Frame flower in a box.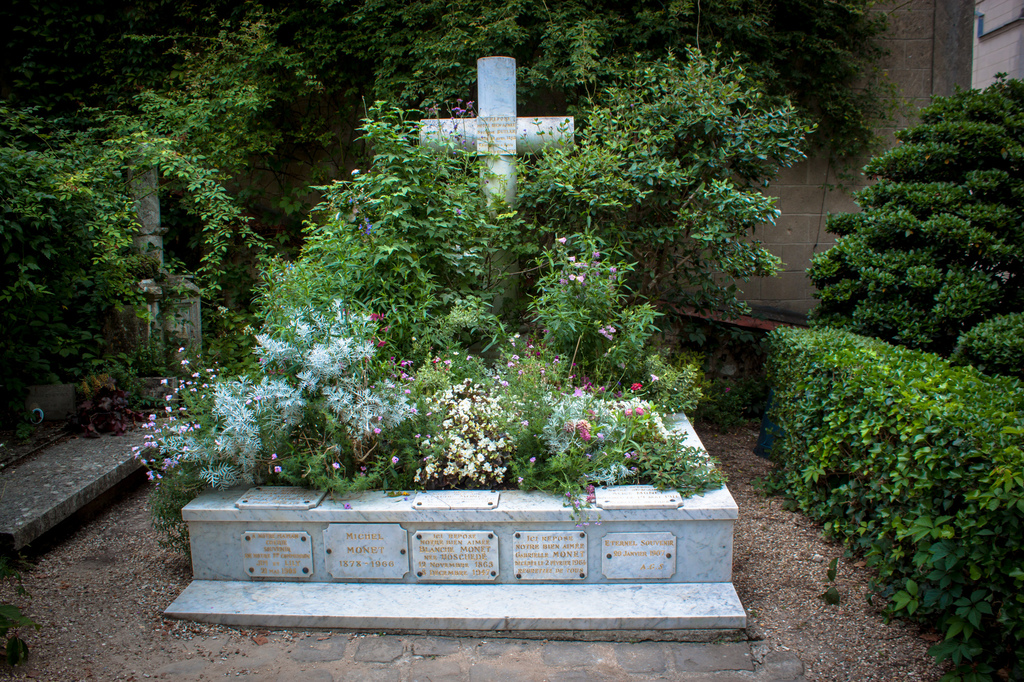
(left=624, top=409, right=630, bottom=414).
